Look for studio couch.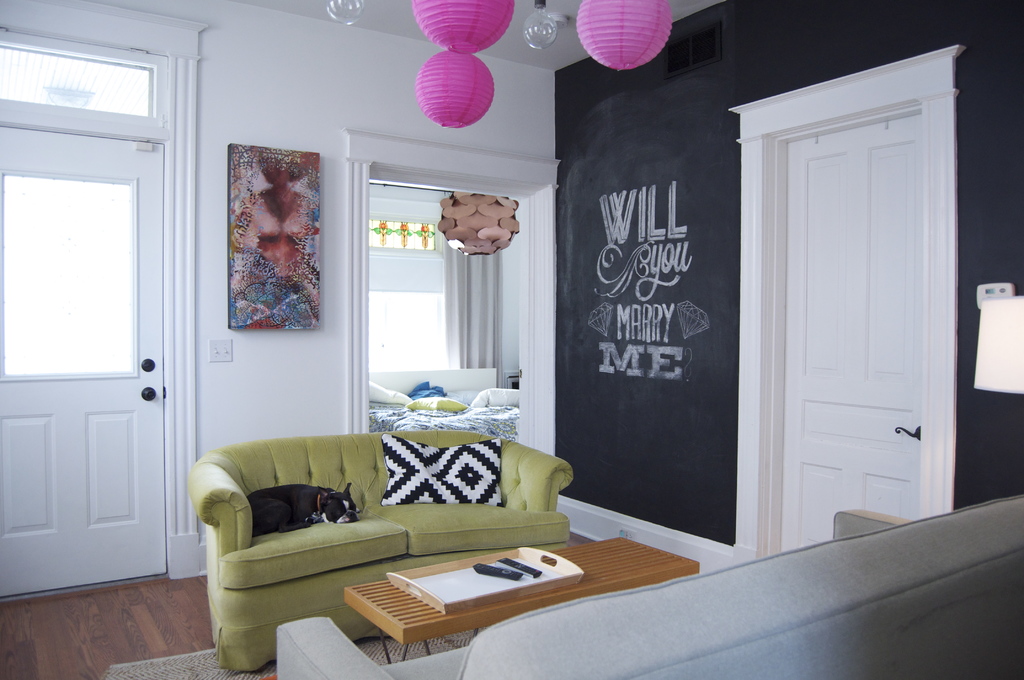
Found: <box>193,421,576,668</box>.
